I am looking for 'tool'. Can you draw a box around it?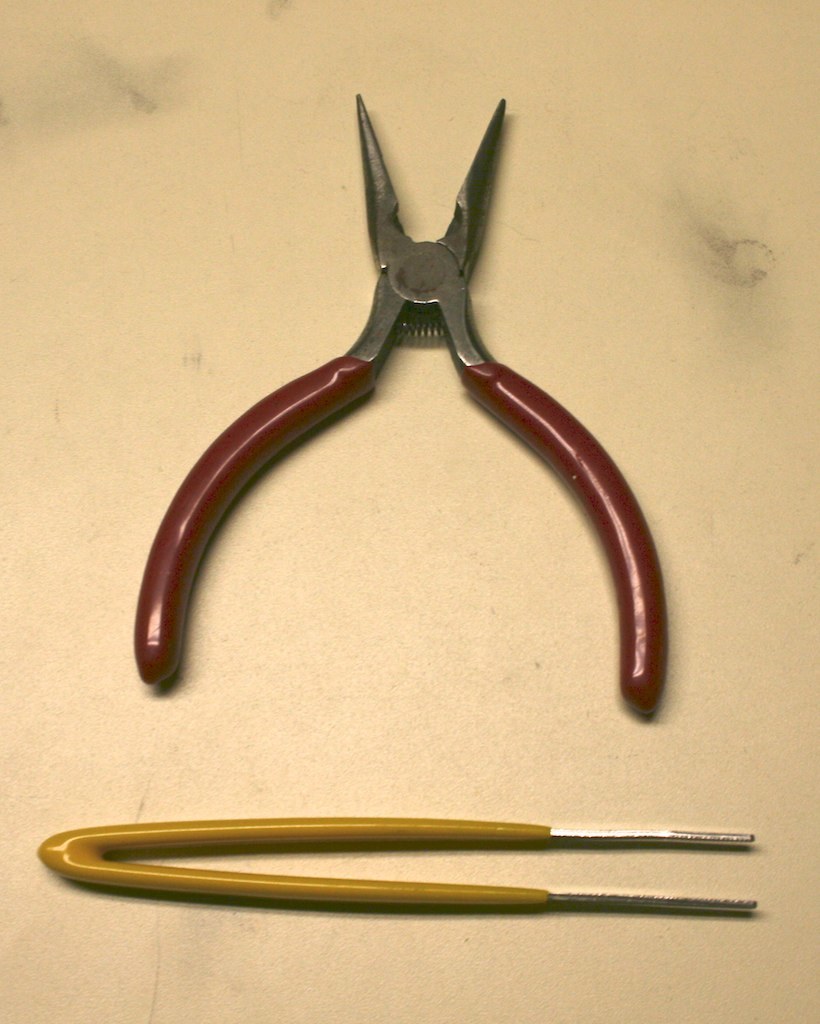
Sure, the bounding box is 28, 806, 753, 909.
